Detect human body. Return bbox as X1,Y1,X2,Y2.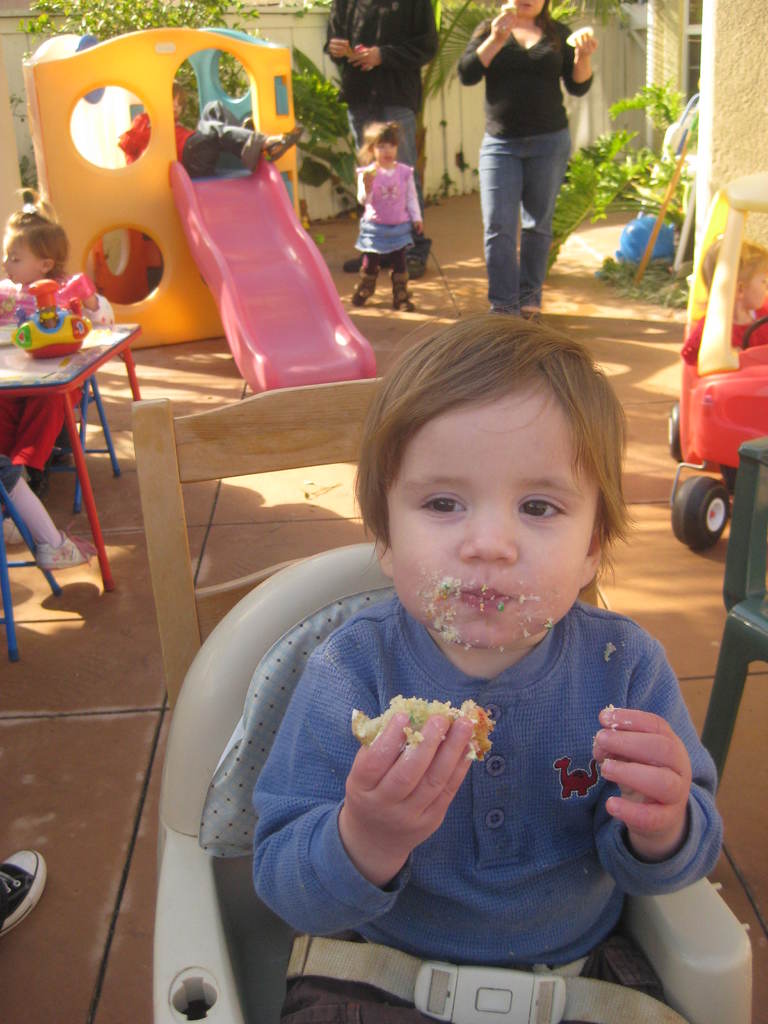
0,280,118,497.
